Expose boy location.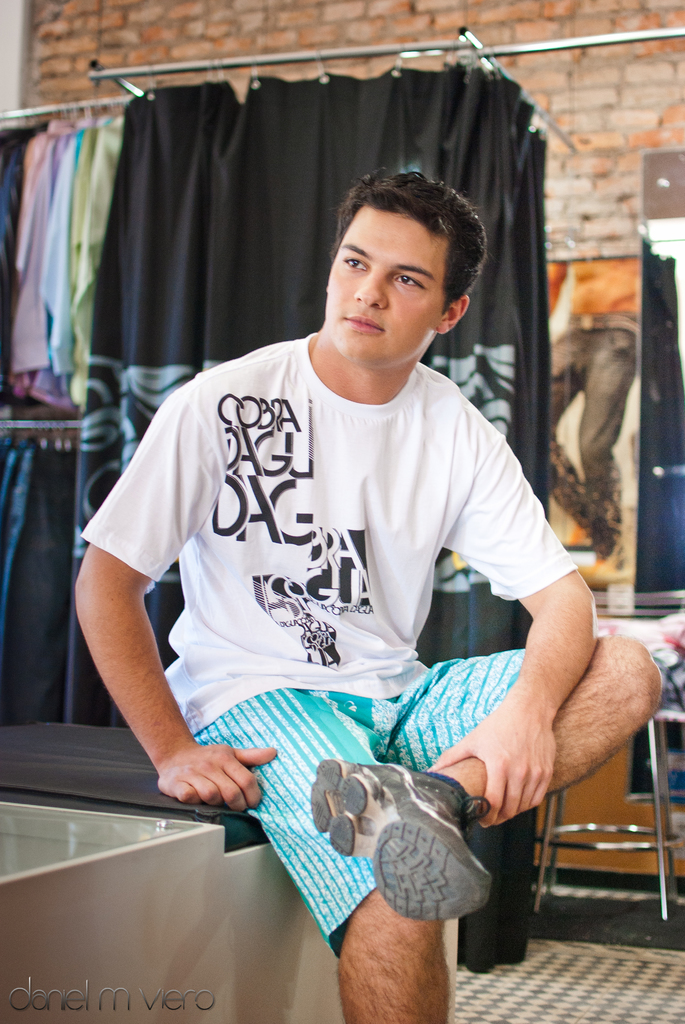
Exposed at {"x1": 67, "y1": 169, "x2": 647, "y2": 1023}.
